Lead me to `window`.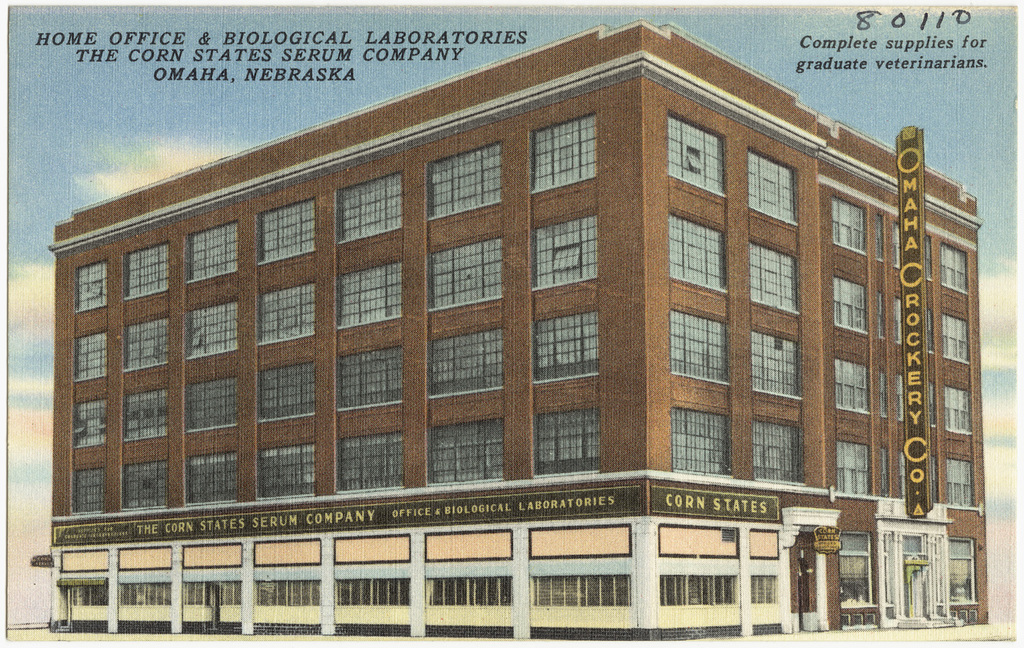
Lead to [71,328,109,385].
